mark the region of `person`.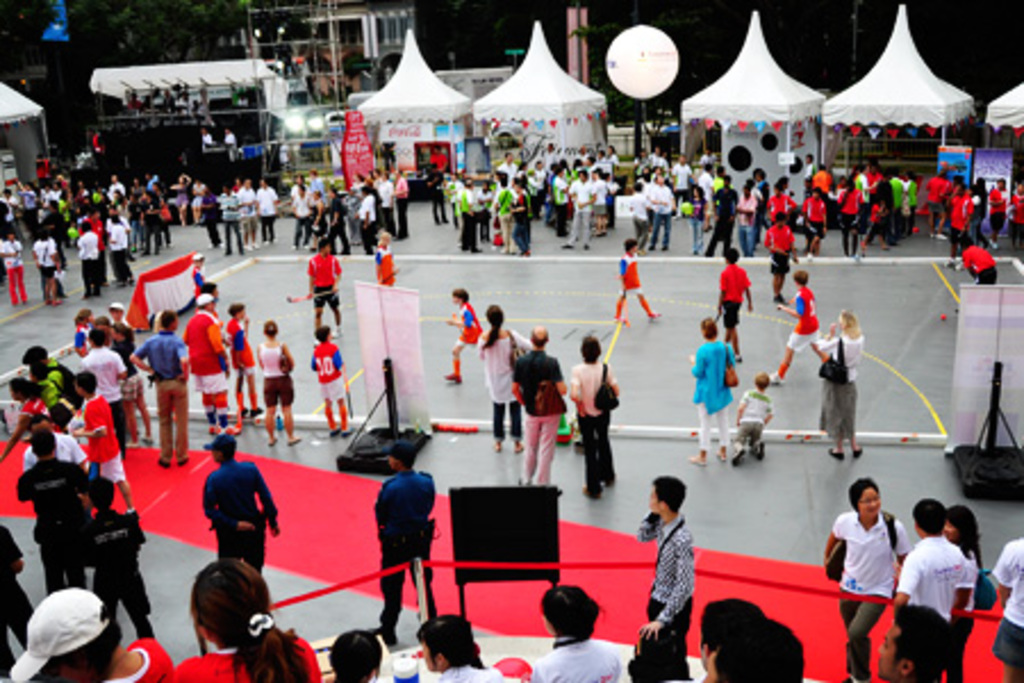
Region: [808,307,876,455].
